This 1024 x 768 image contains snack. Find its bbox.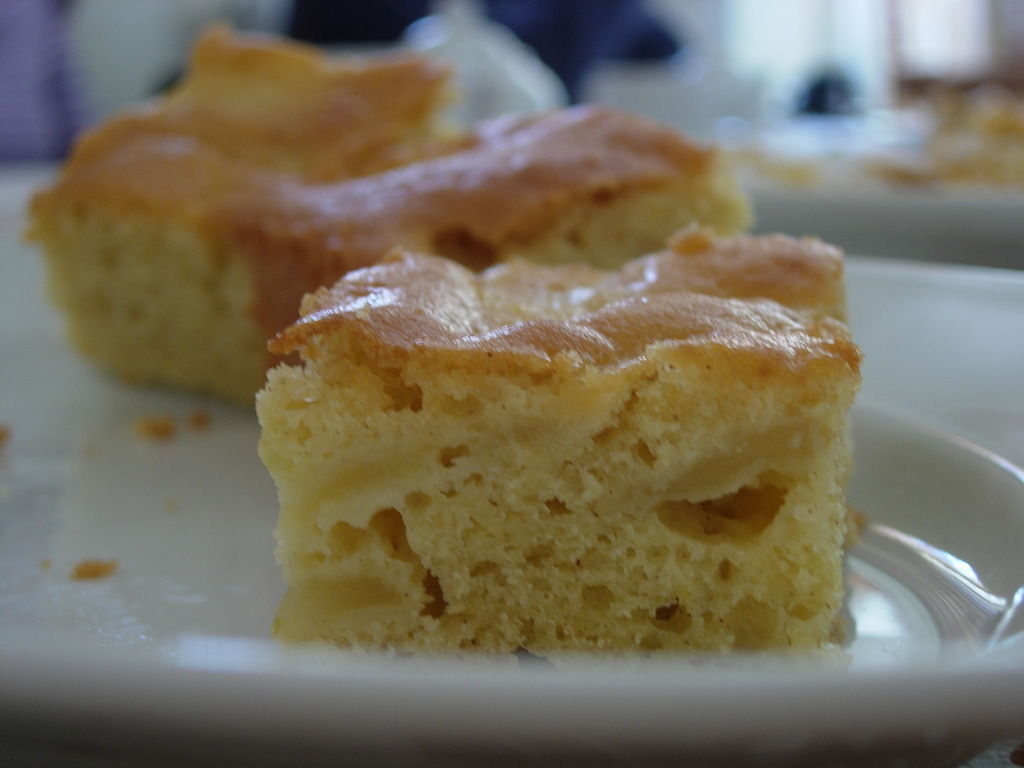
x1=250 y1=206 x2=848 y2=639.
